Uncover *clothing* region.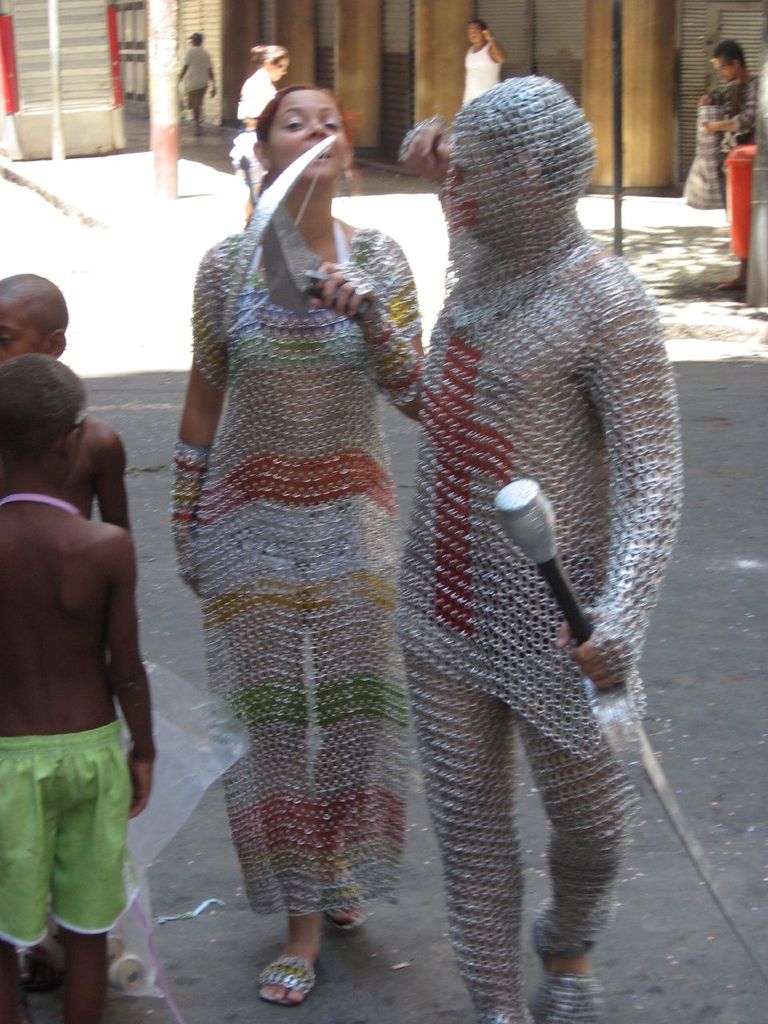
Uncovered: bbox(0, 719, 146, 948).
